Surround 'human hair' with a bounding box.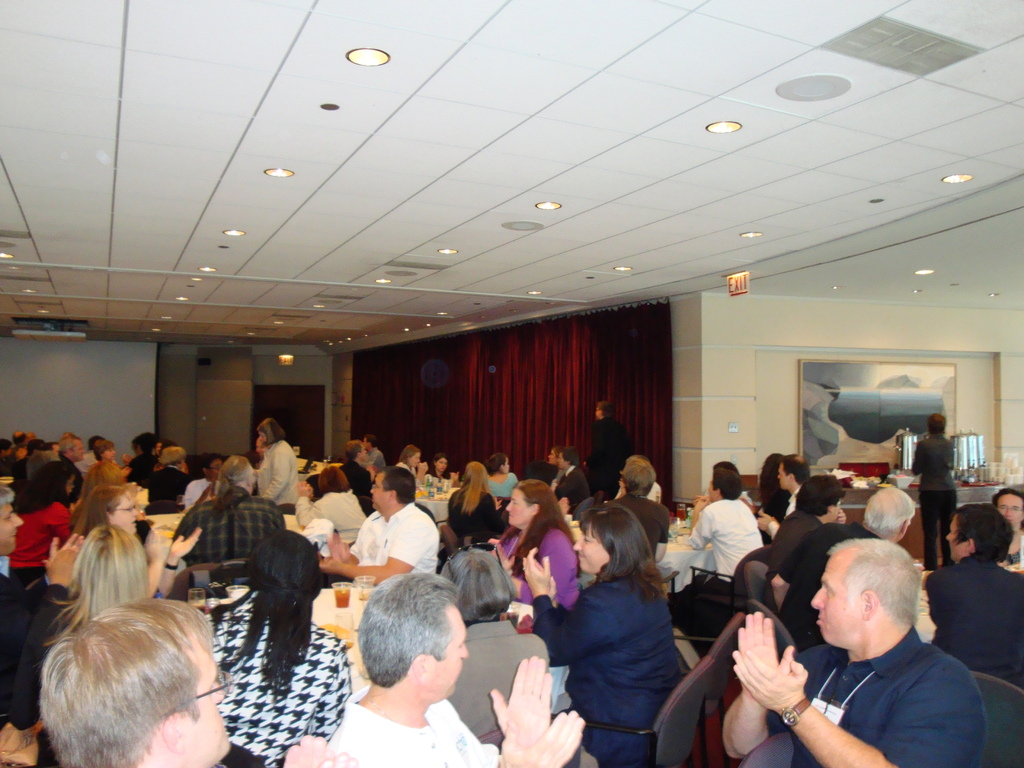
pyautogui.locateOnScreen(712, 465, 743, 500).
